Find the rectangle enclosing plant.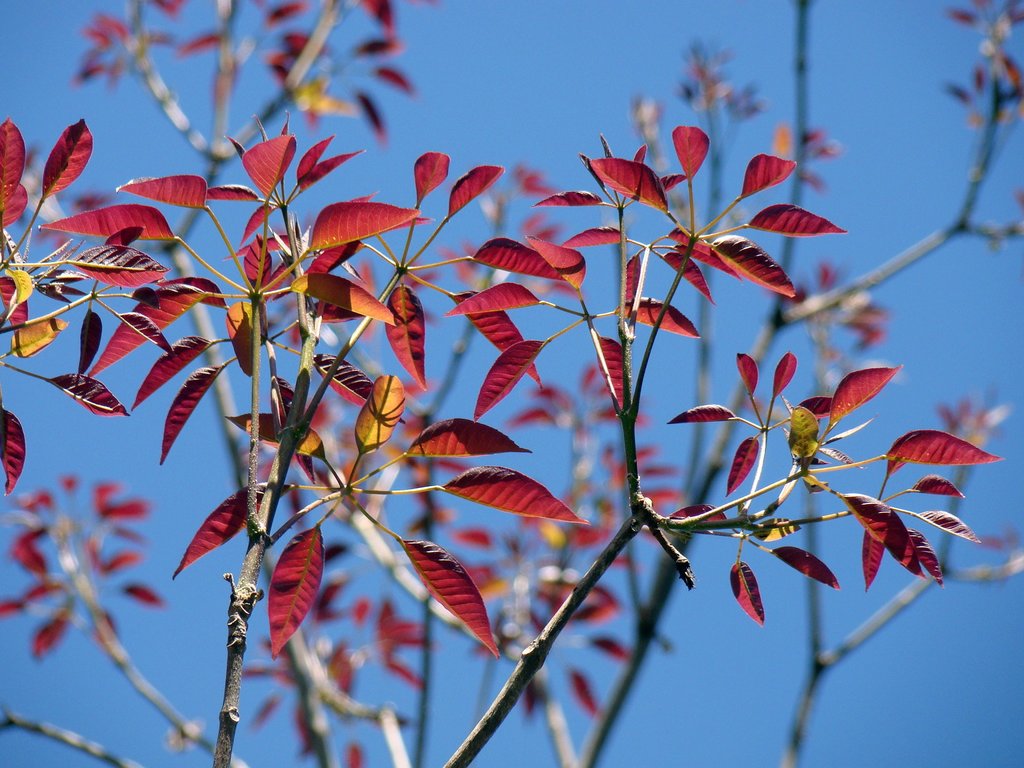
bbox(442, 120, 1012, 767).
